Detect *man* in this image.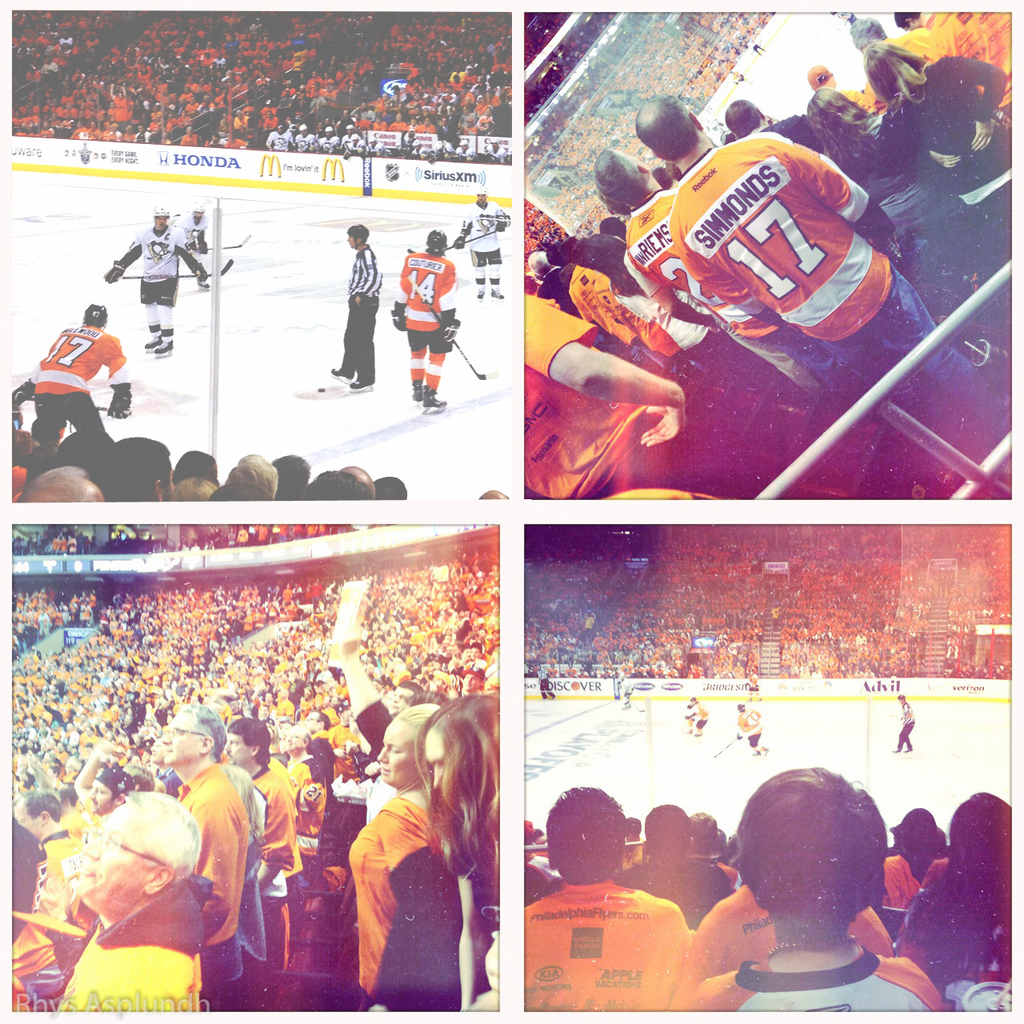
Detection: 682,695,706,742.
